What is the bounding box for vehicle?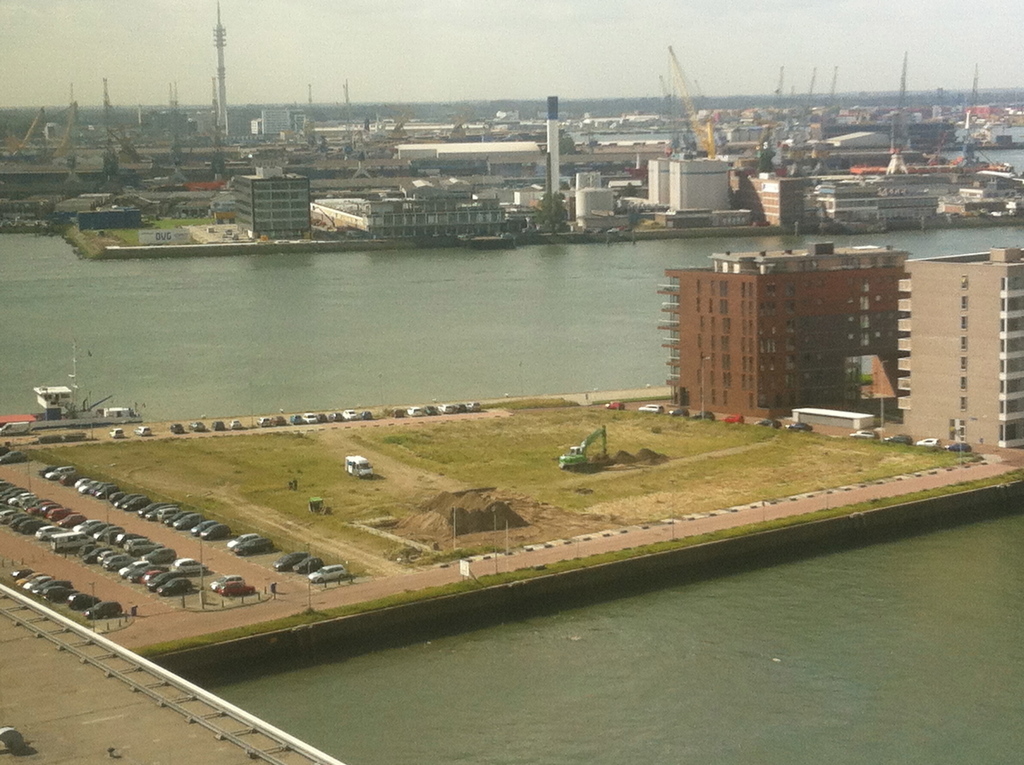
Rect(214, 415, 224, 430).
